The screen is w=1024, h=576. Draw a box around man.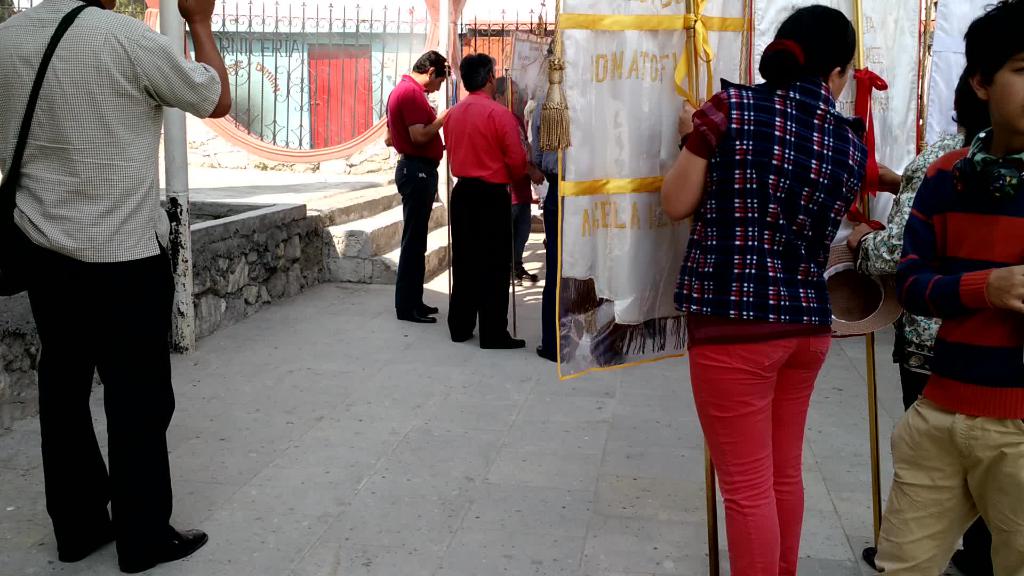
(x1=382, y1=49, x2=440, y2=328).
